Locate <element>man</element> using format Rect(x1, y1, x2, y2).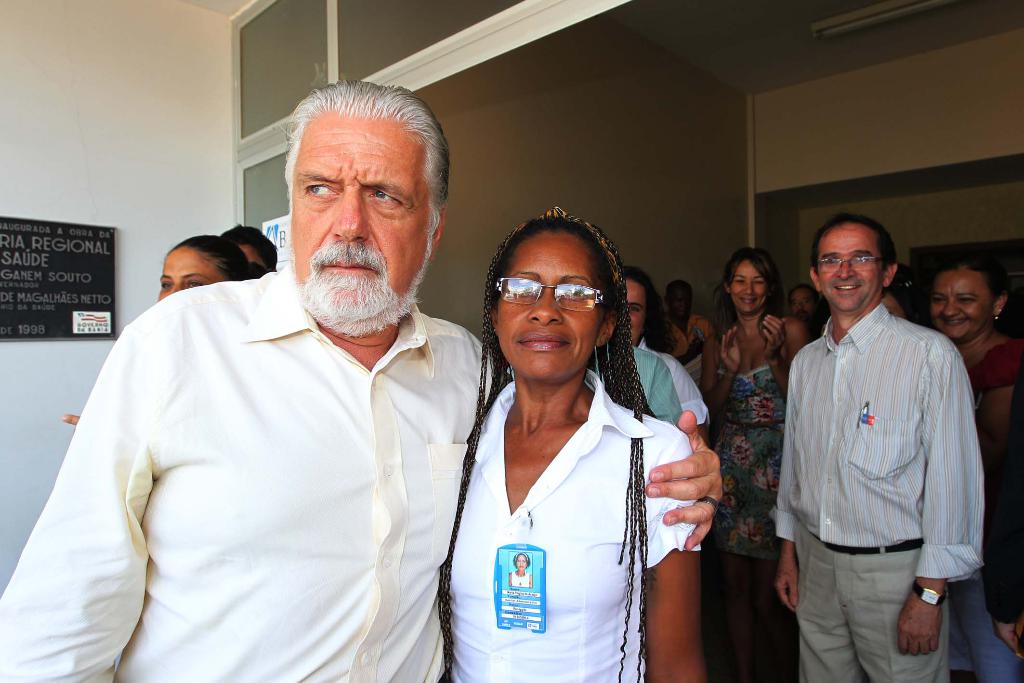
Rect(771, 193, 989, 682).
